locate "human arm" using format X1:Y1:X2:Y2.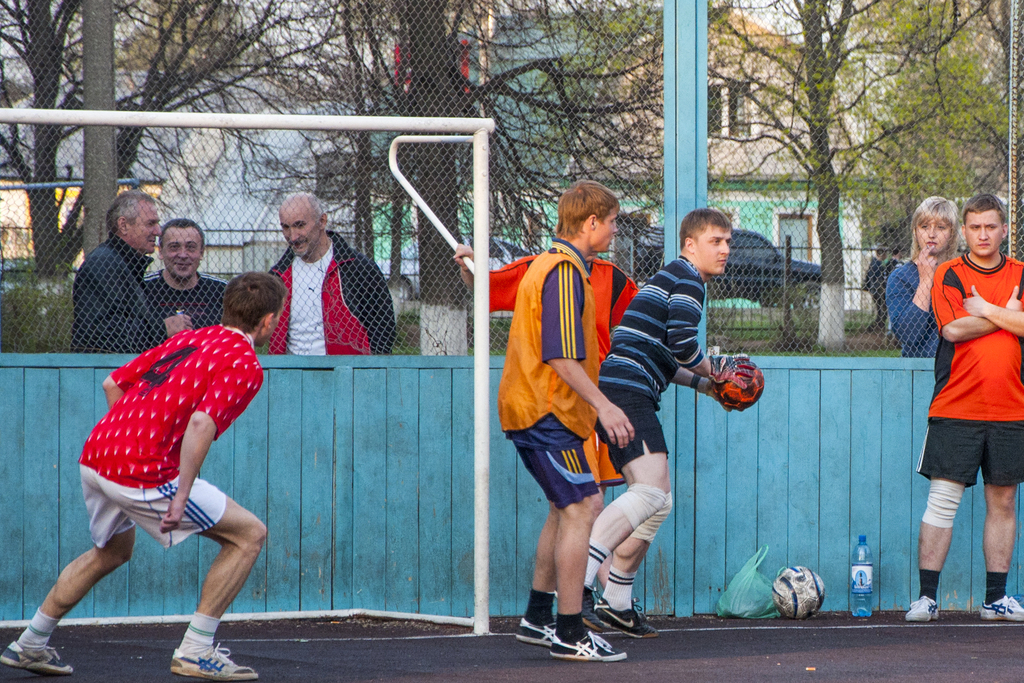
660:268:724:389.
